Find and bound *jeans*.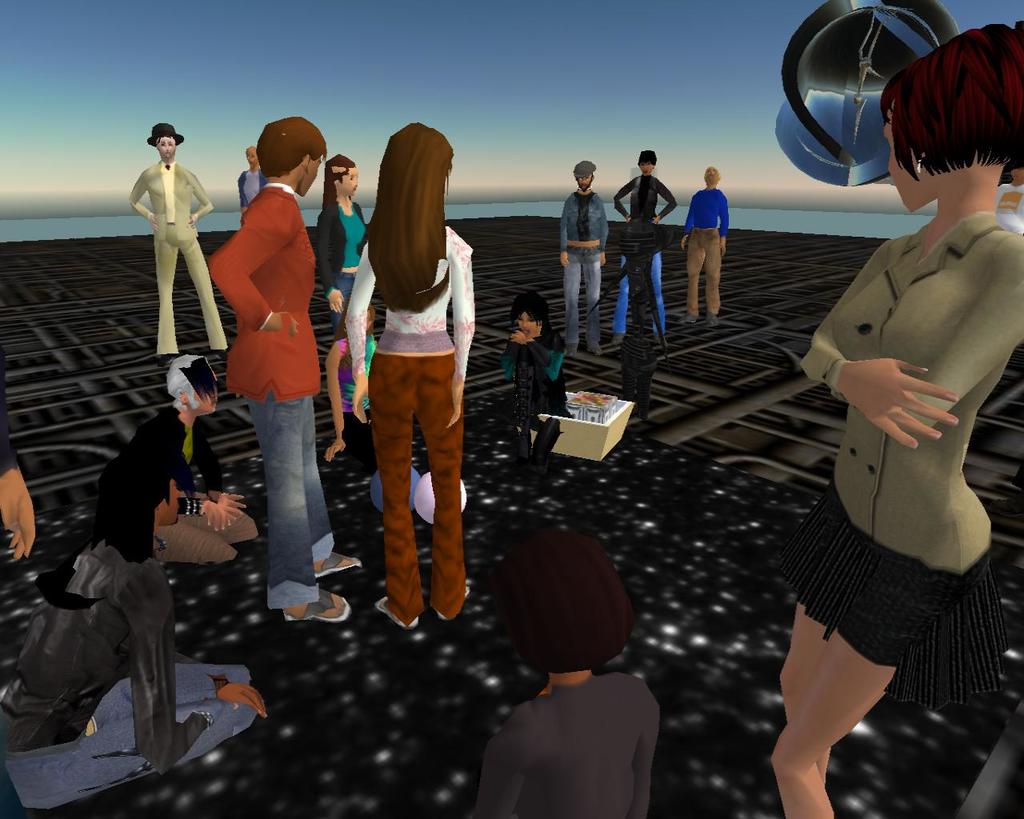
Bound: pyautogui.locateOnScreen(3, 663, 253, 813).
